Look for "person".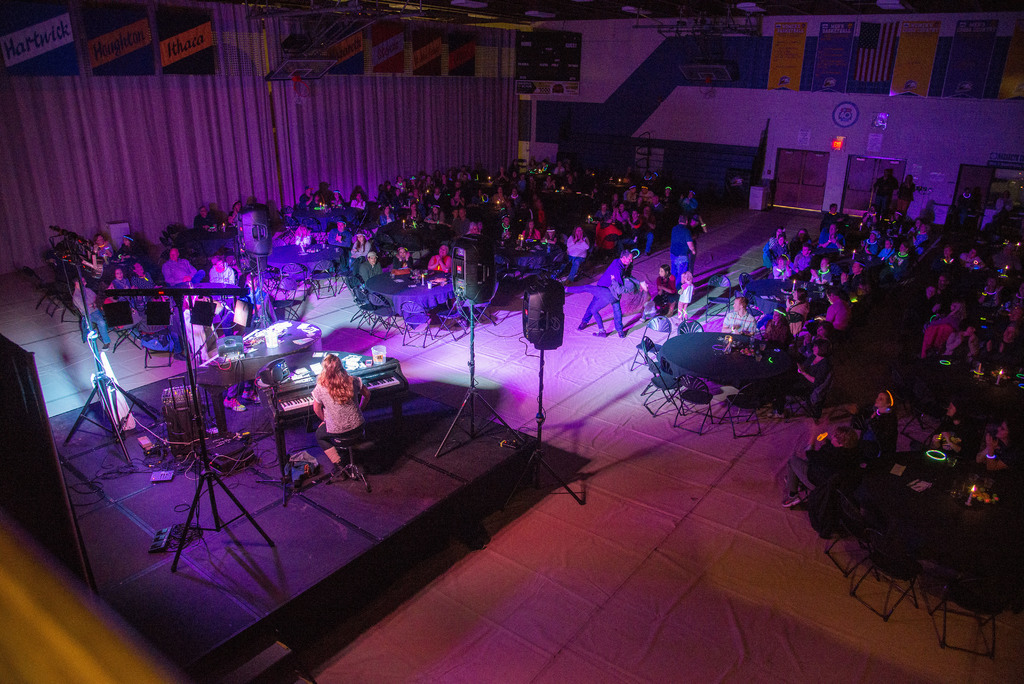
Found: (666,214,697,289).
